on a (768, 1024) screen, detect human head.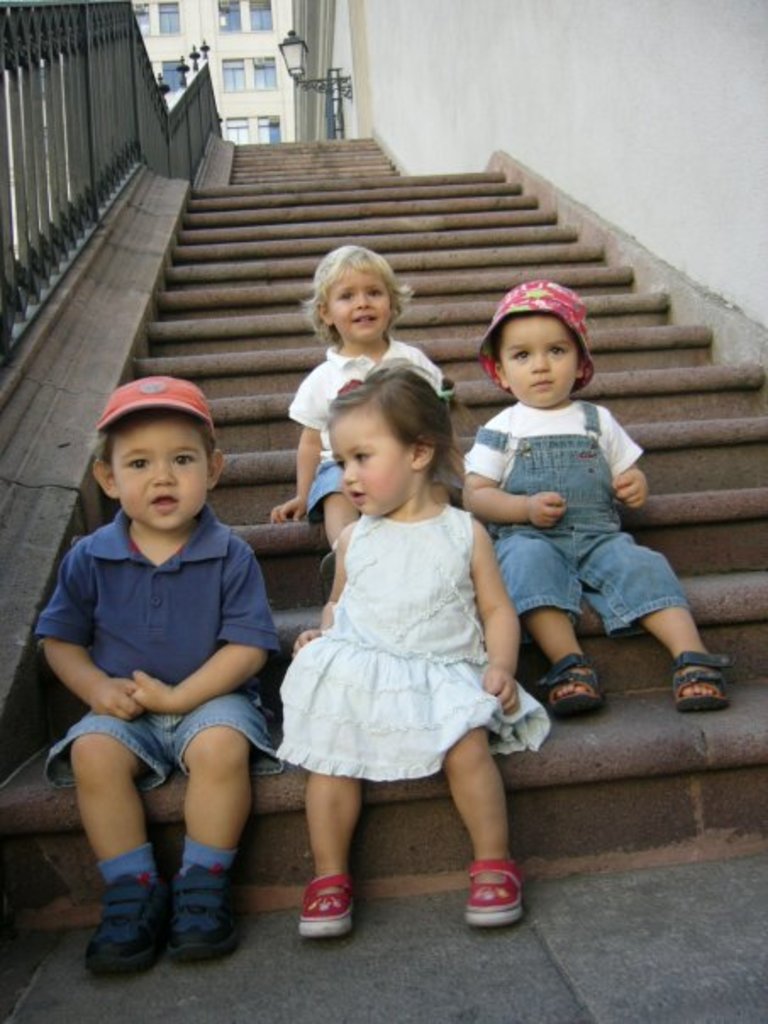
309/246/398/344.
